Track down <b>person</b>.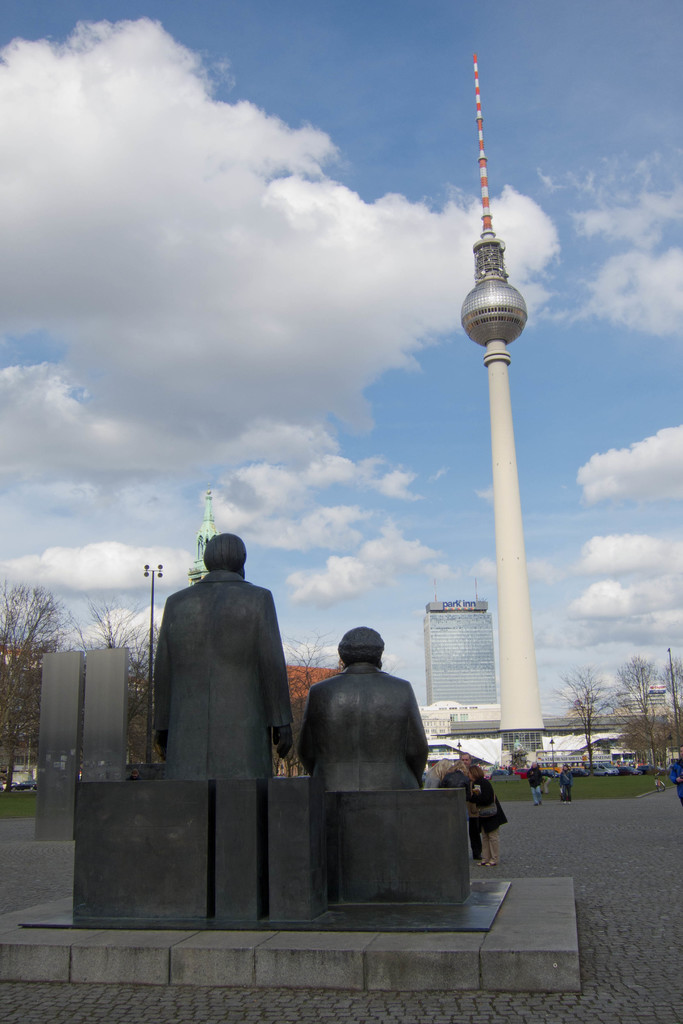
Tracked to 526 757 544 799.
